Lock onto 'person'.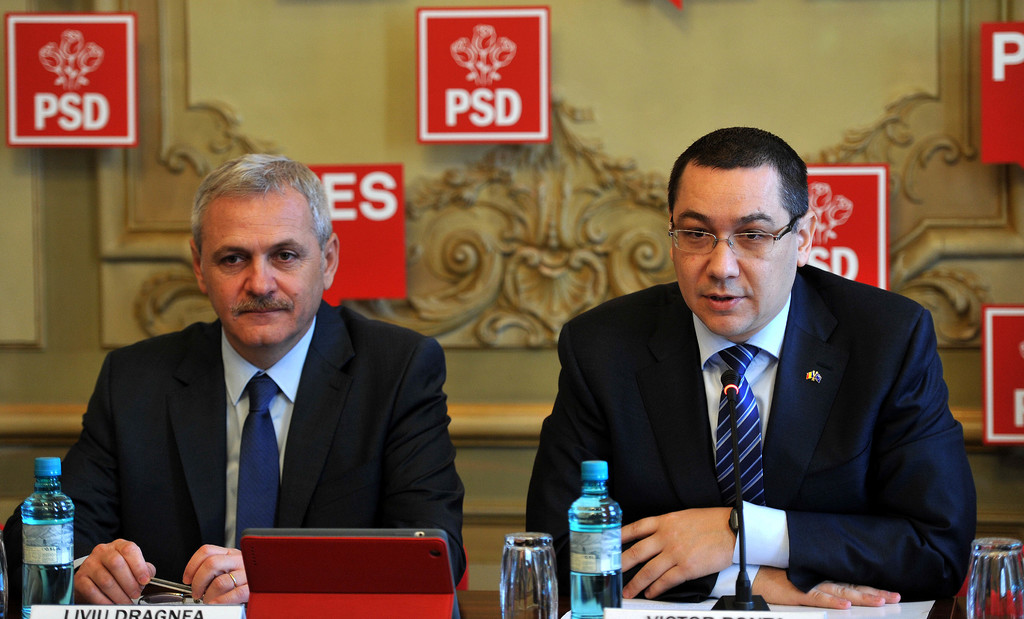
Locked: select_region(526, 123, 980, 611).
